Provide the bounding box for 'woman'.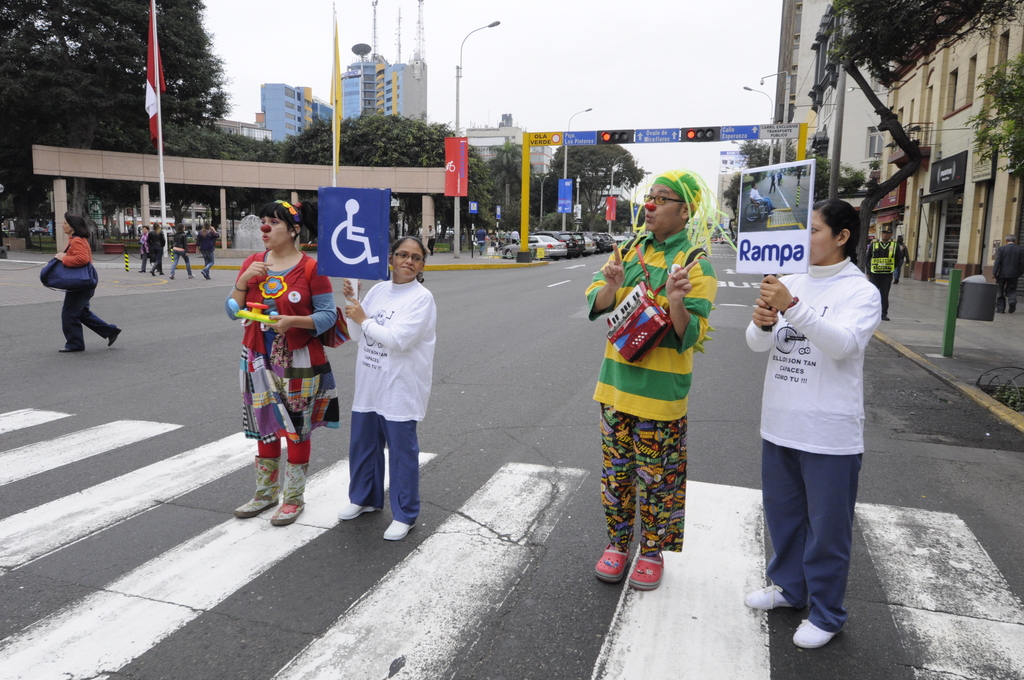
crop(57, 209, 120, 351).
